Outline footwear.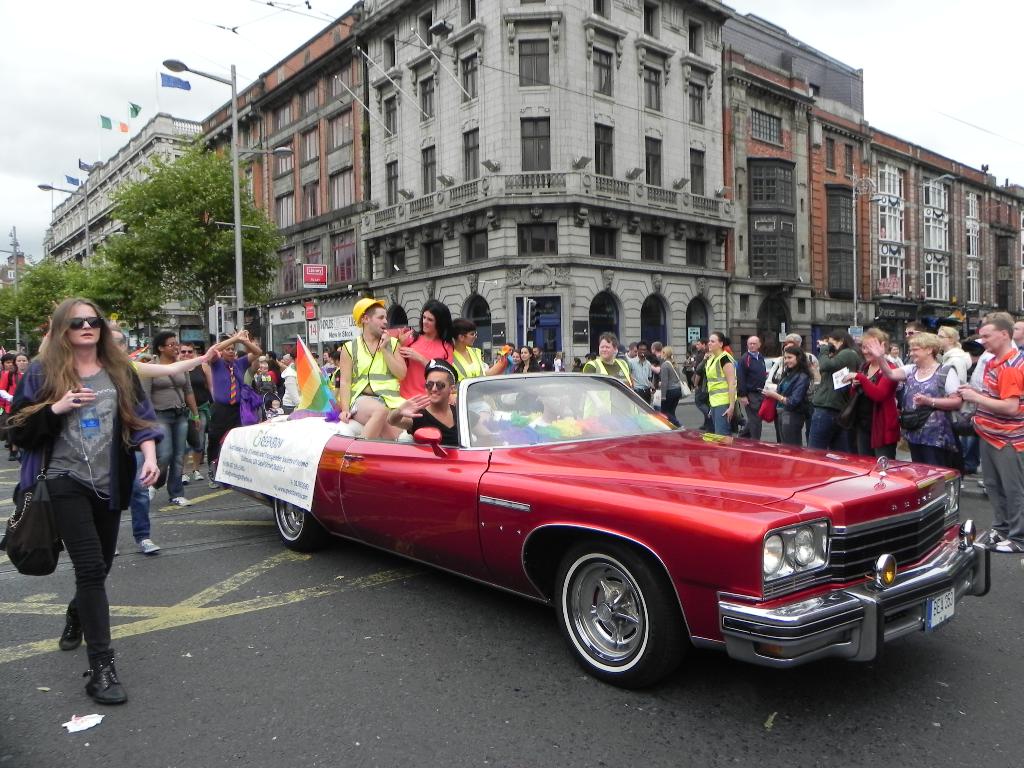
Outline: region(990, 529, 1010, 543).
